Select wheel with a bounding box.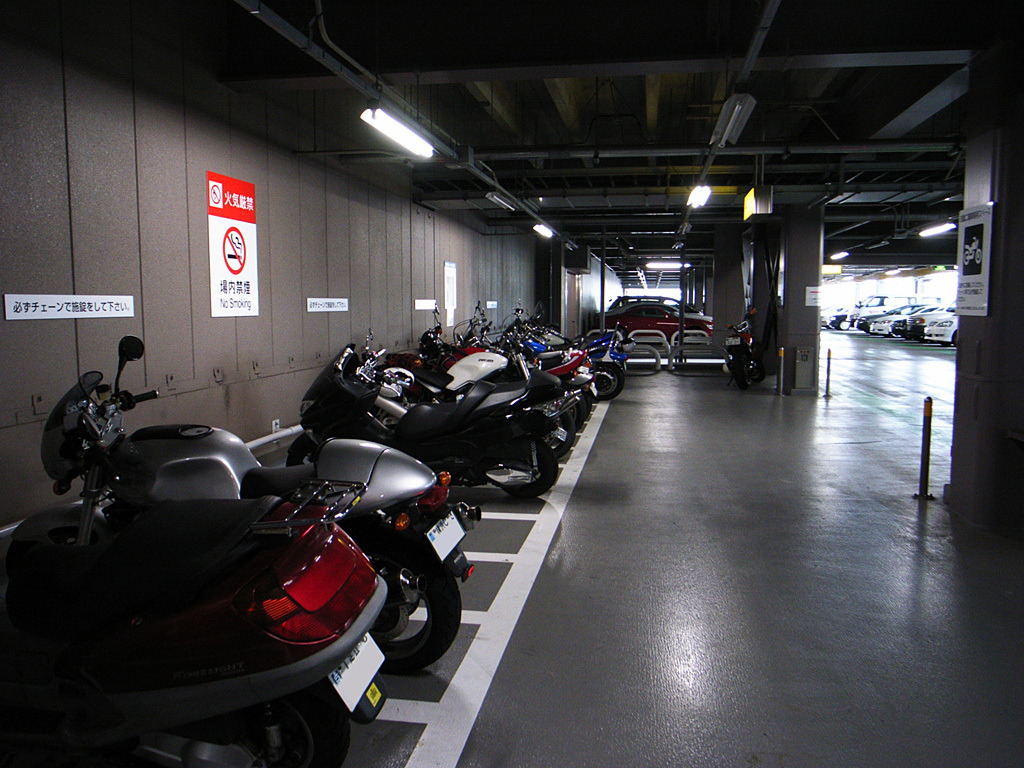
731/360/748/389.
